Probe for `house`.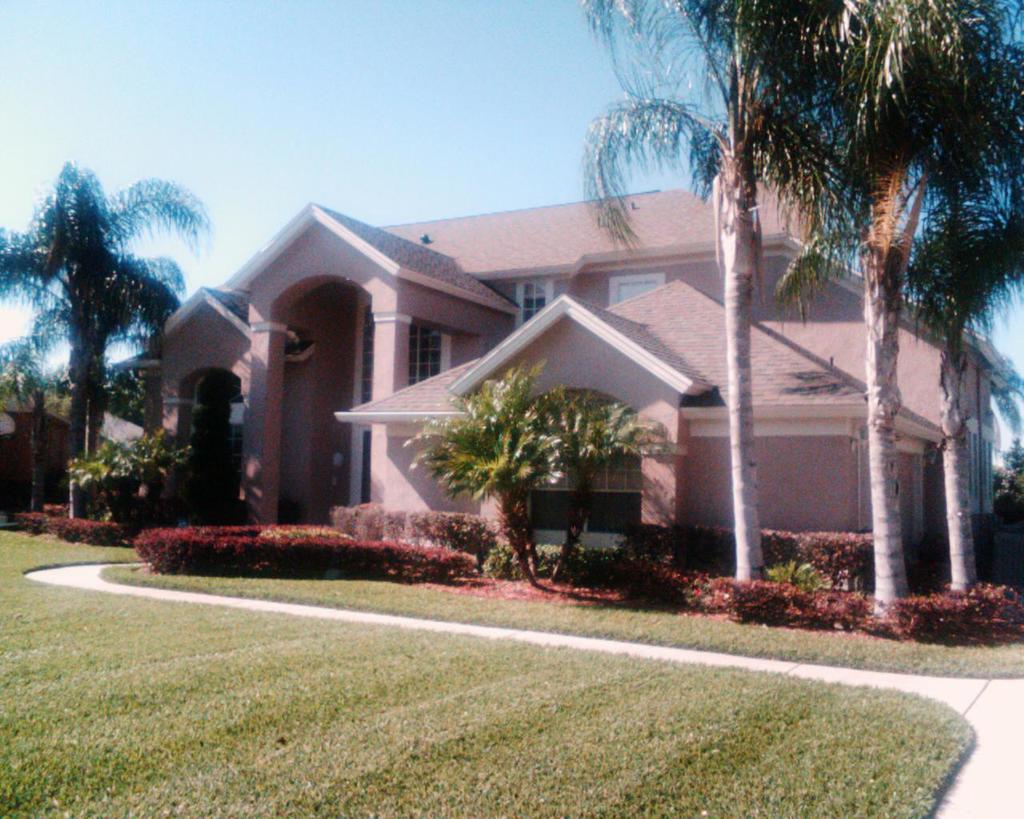
Probe result: [185, 132, 905, 581].
